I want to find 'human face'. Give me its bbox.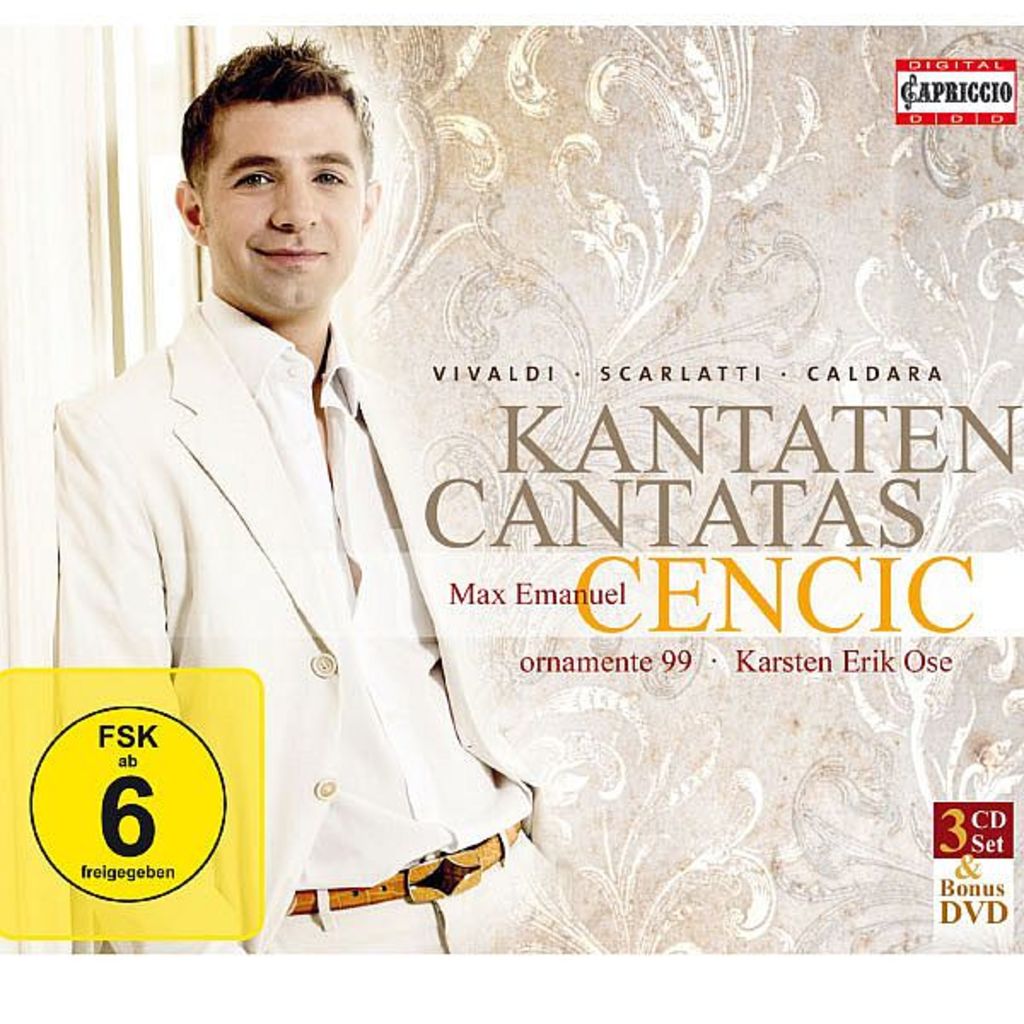
[x1=205, y1=96, x2=358, y2=311].
